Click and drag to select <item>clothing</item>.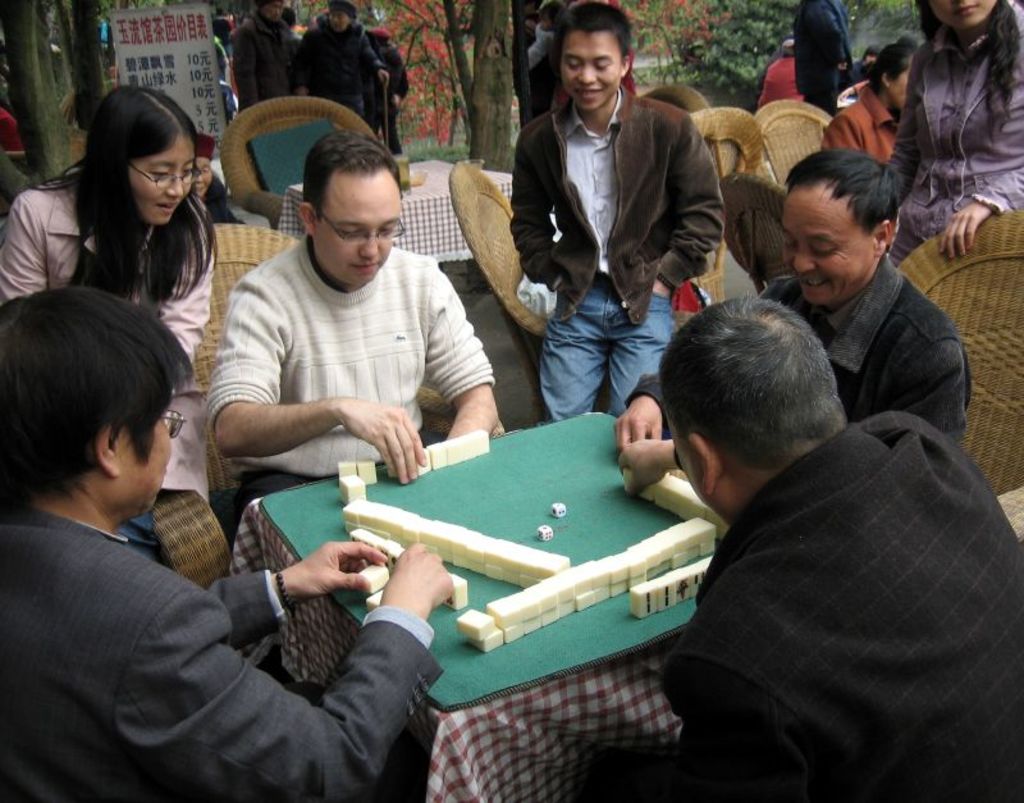
Selection: (x1=788, y1=0, x2=859, y2=123).
